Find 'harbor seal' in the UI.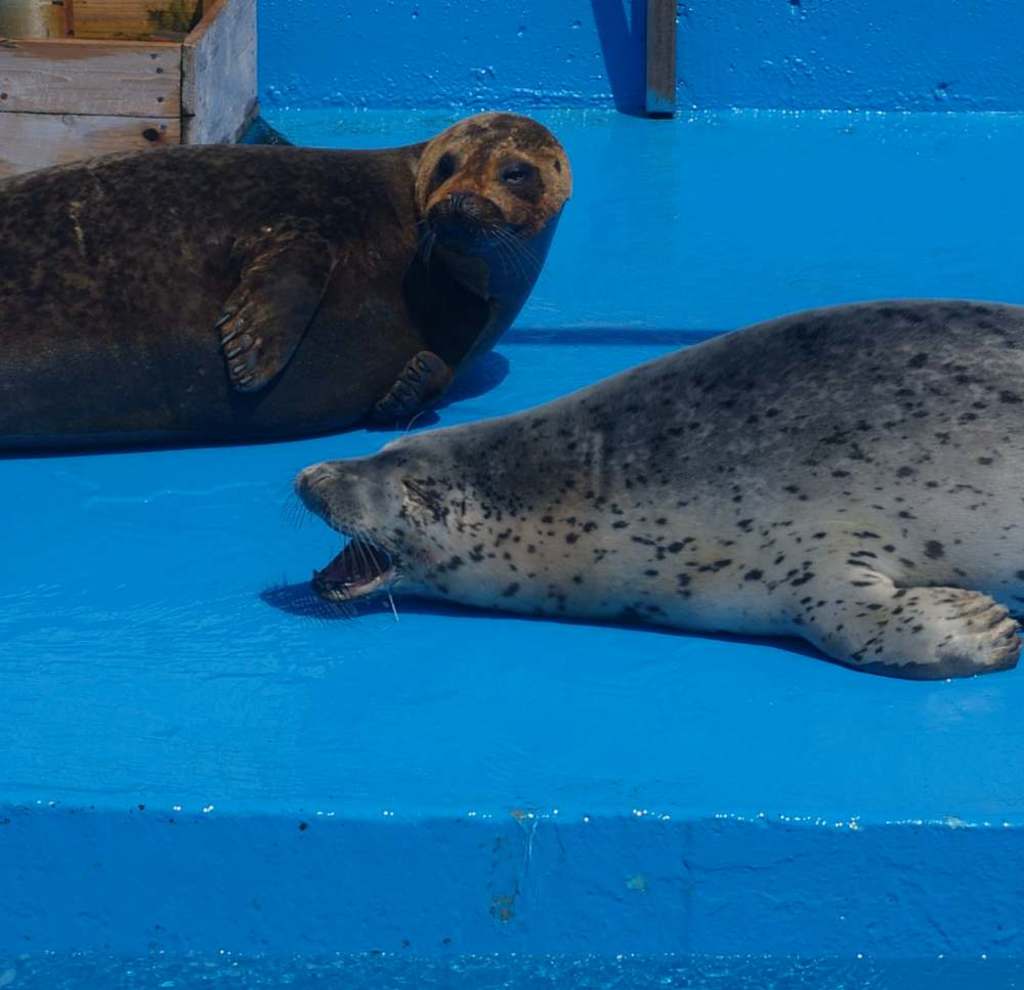
UI element at (283,303,1023,679).
